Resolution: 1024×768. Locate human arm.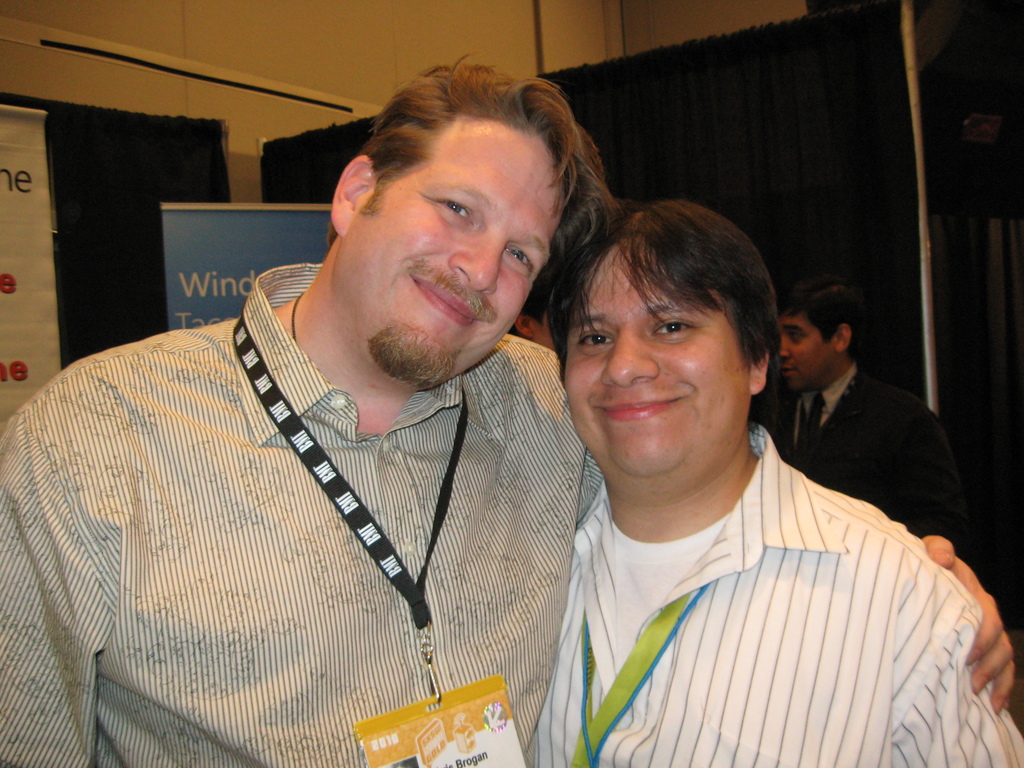
l=0, t=380, r=123, b=762.
